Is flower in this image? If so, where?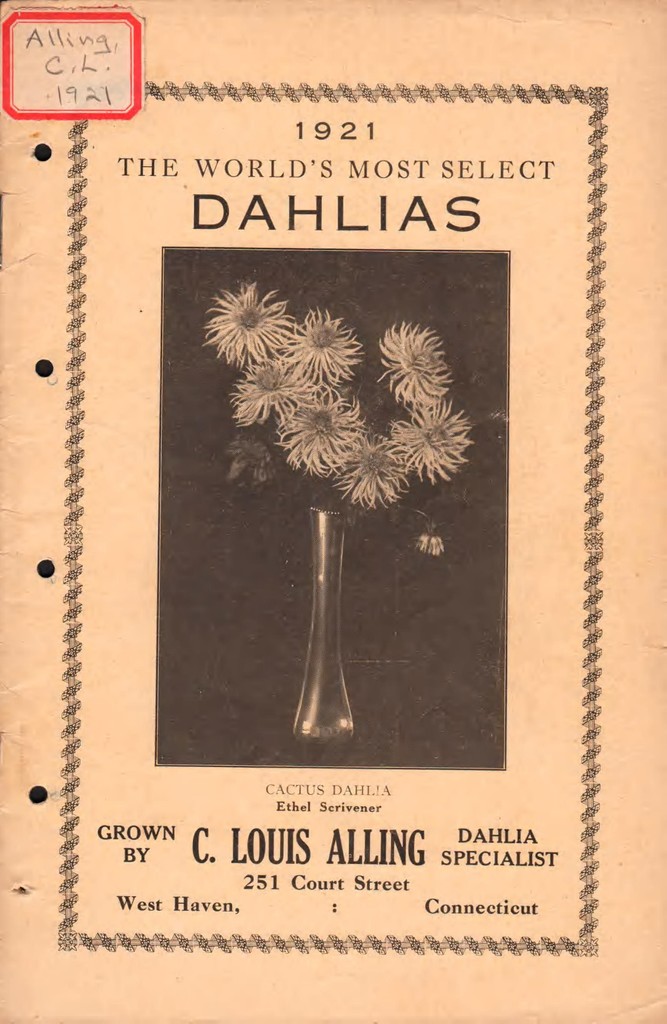
Yes, at 276,391,363,474.
